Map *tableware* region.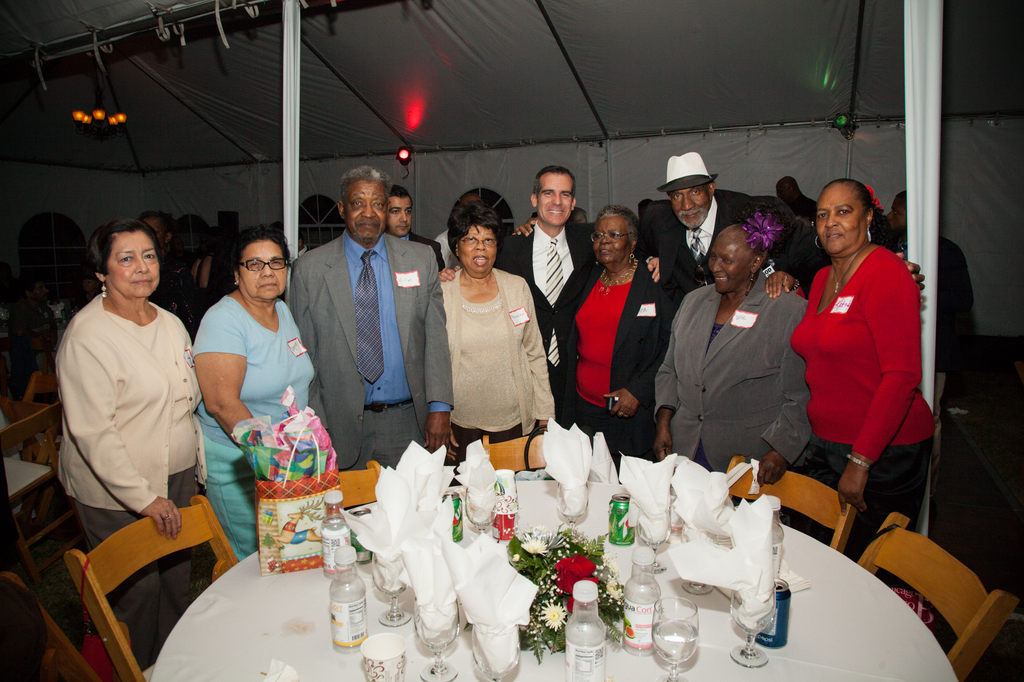
Mapped to bbox(488, 511, 521, 543).
